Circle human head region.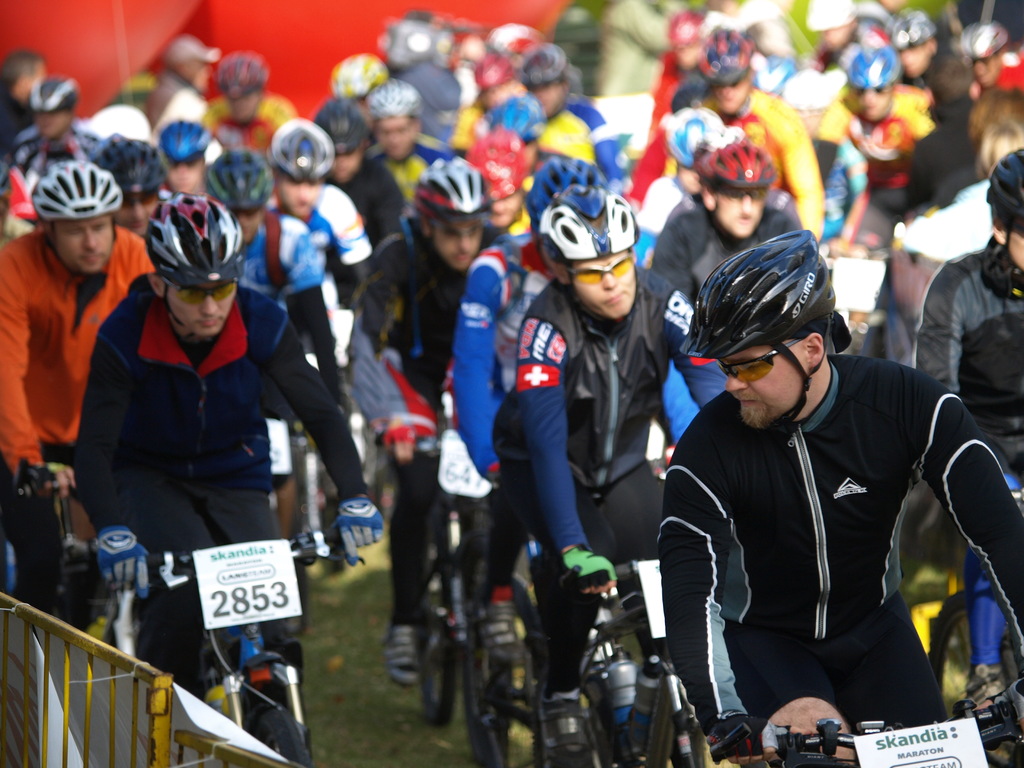
Region: [x1=376, y1=16, x2=448, y2=71].
